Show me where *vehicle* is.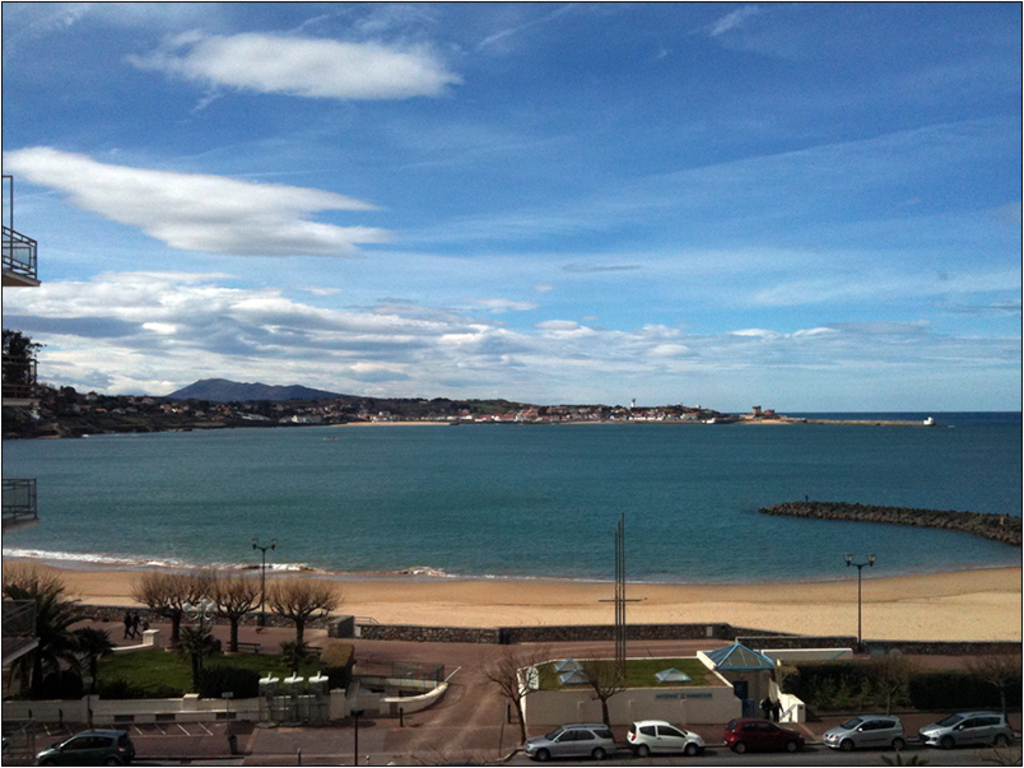
*vehicle* is at detection(623, 713, 699, 760).
